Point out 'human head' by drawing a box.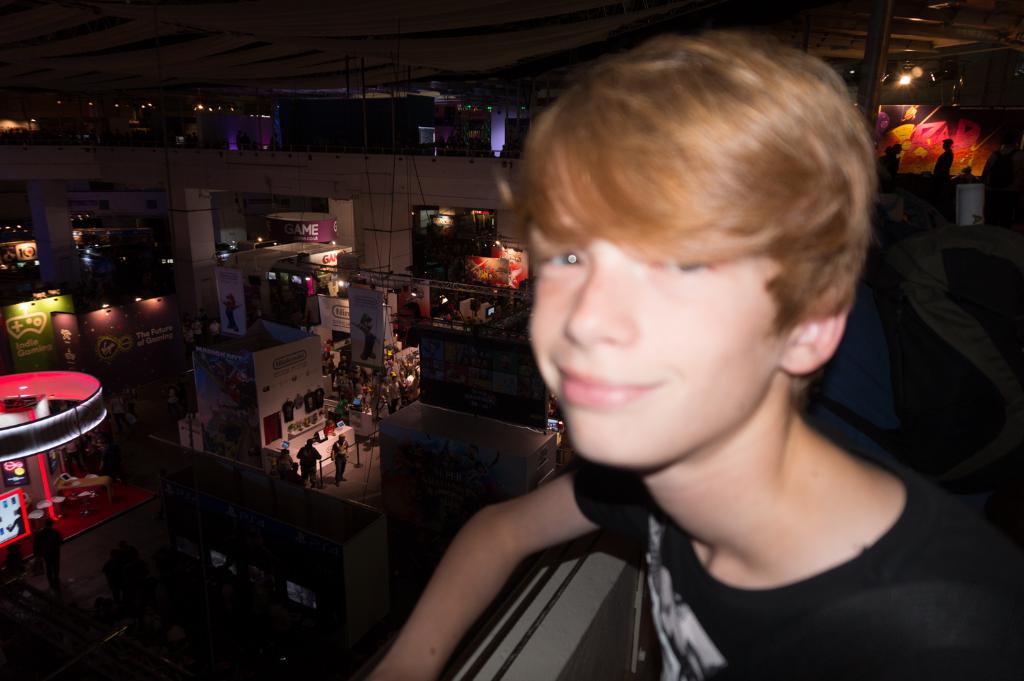
{"x1": 496, "y1": 15, "x2": 894, "y2": 457}.
